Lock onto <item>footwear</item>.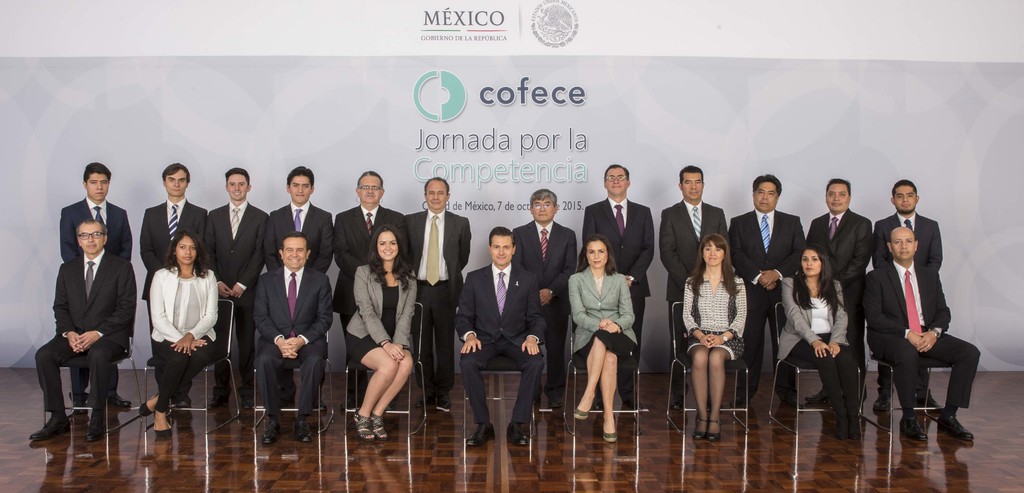
Locked: 504/419/529/447.
